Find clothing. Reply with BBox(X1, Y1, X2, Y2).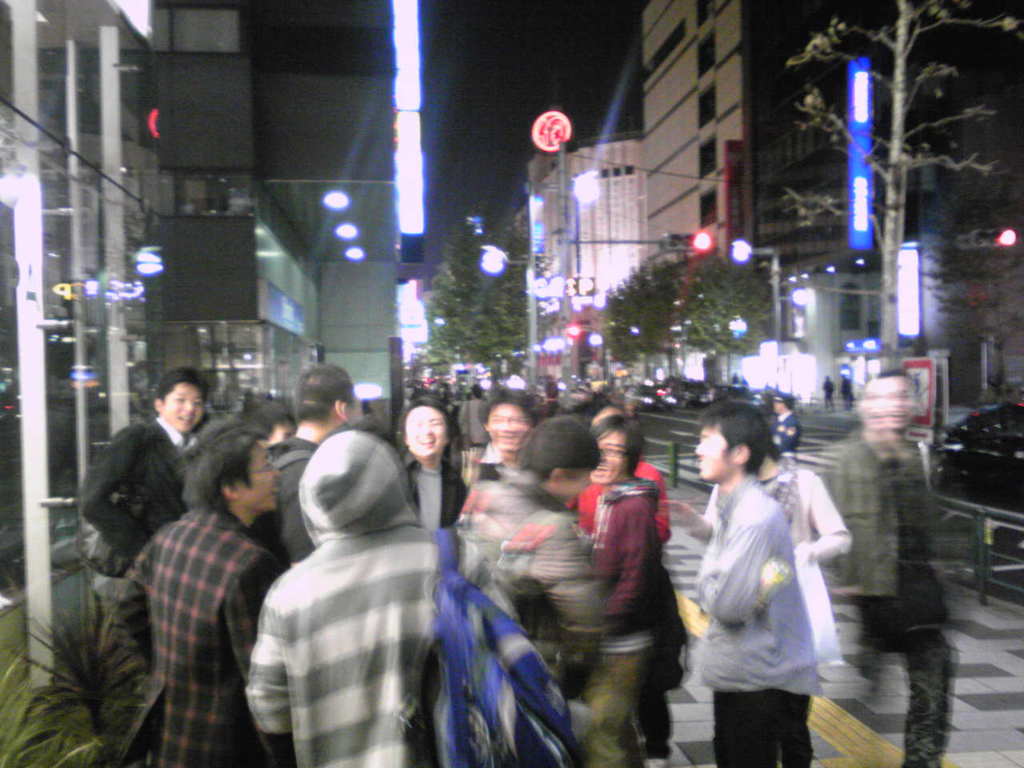
BBox(839, 377, 855, 410).
